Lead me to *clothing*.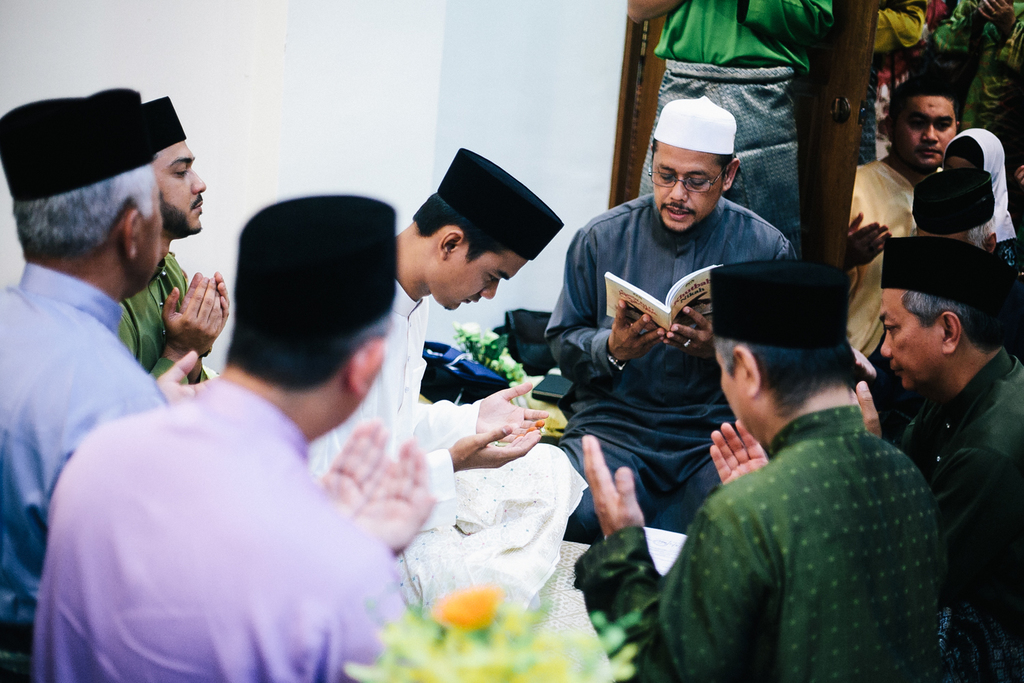
Lead to bbox=(902, 346, 1023, 682).
